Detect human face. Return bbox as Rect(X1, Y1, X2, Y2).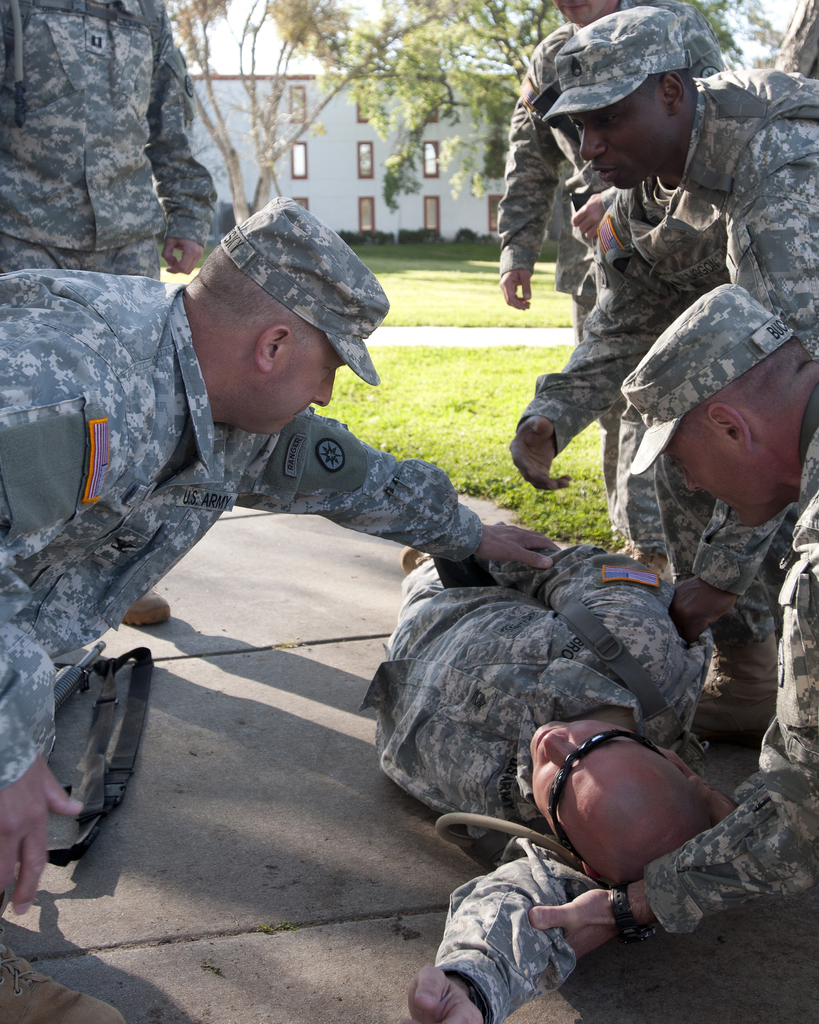
Rect(522, 718, 655, 842).
